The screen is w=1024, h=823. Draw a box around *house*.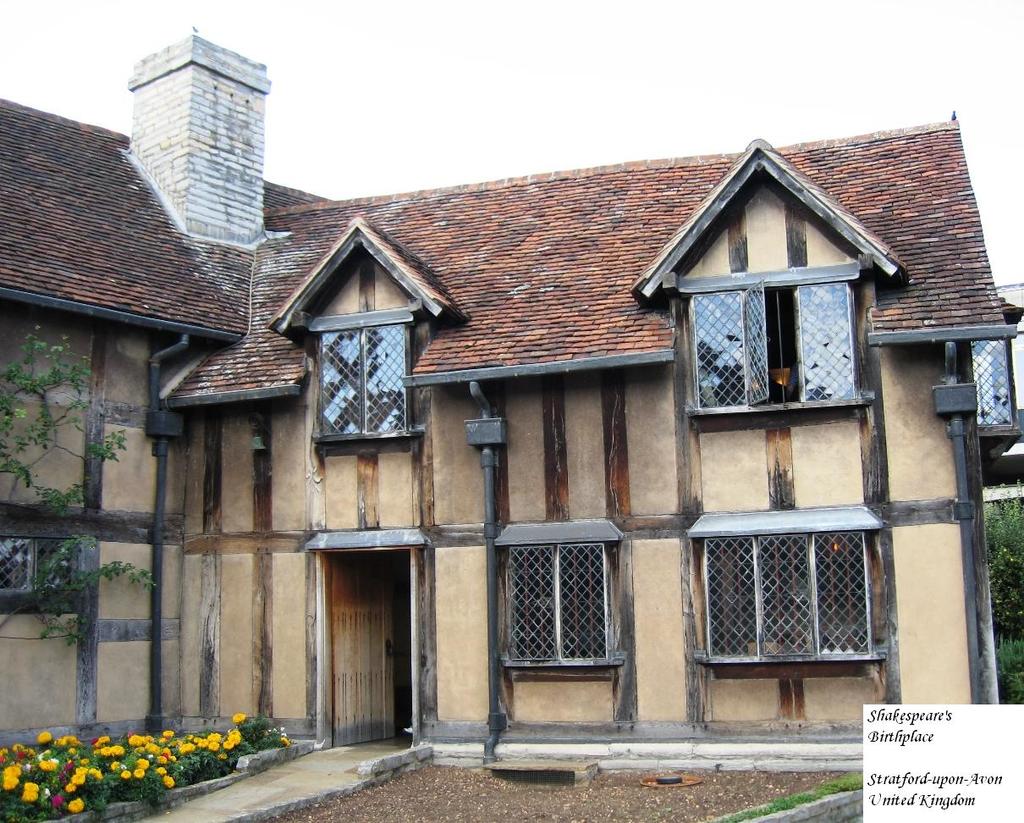
287 180 526 744.
